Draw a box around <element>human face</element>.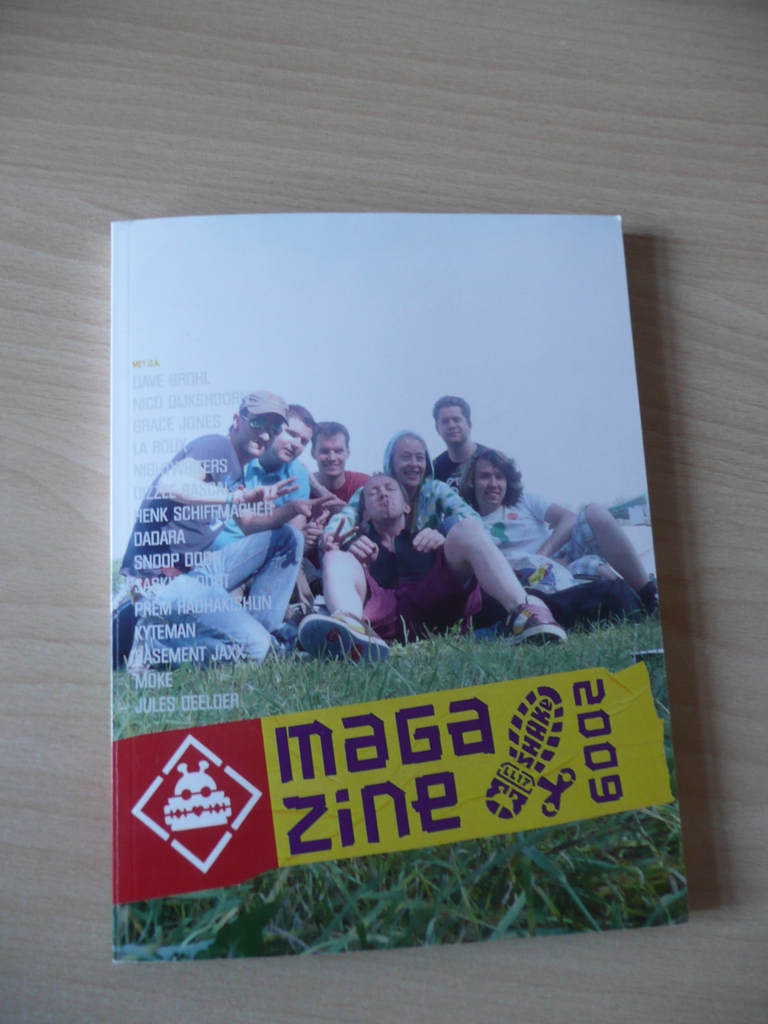
bbox=(470, 460, 506, 510).
